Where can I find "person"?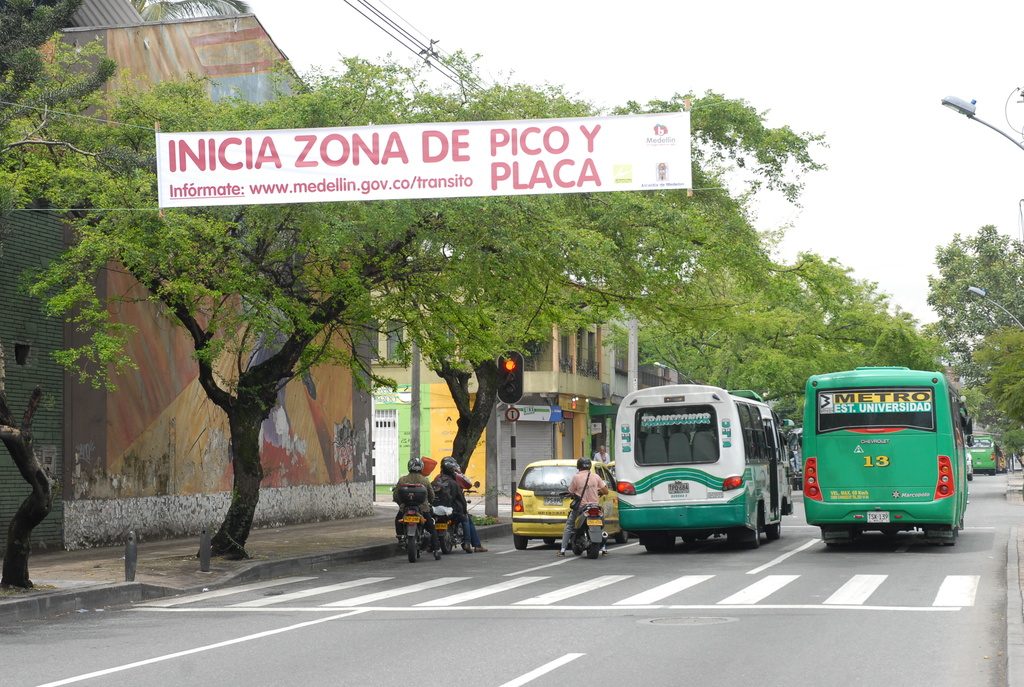
You can find it at [558, 456, 609, 556].
